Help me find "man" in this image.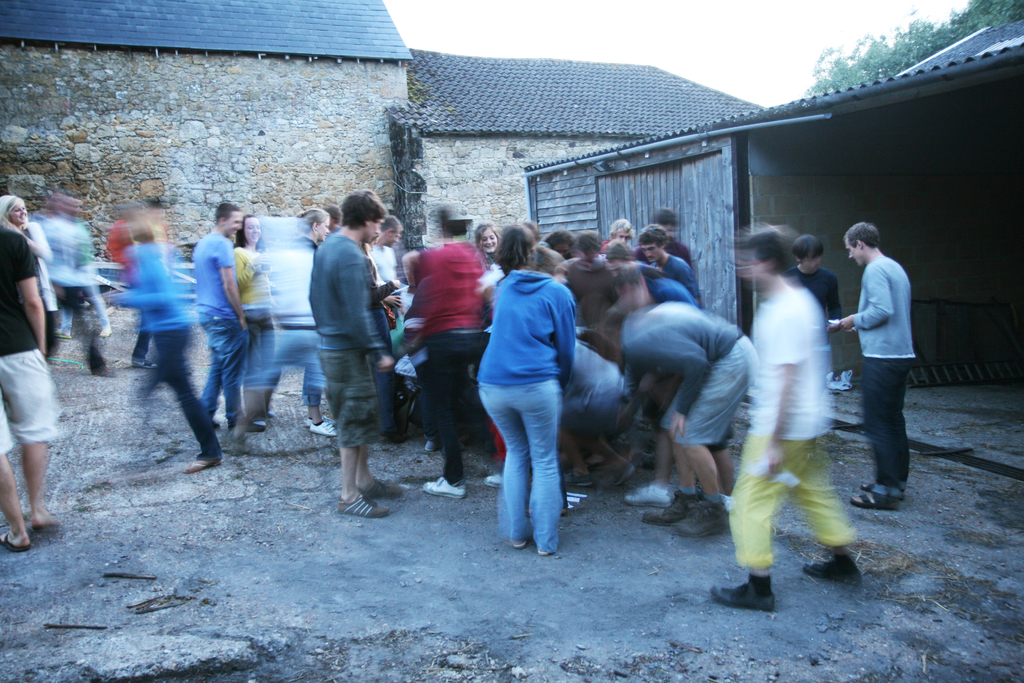
Found it: locate(788, 233, 840, 332).
